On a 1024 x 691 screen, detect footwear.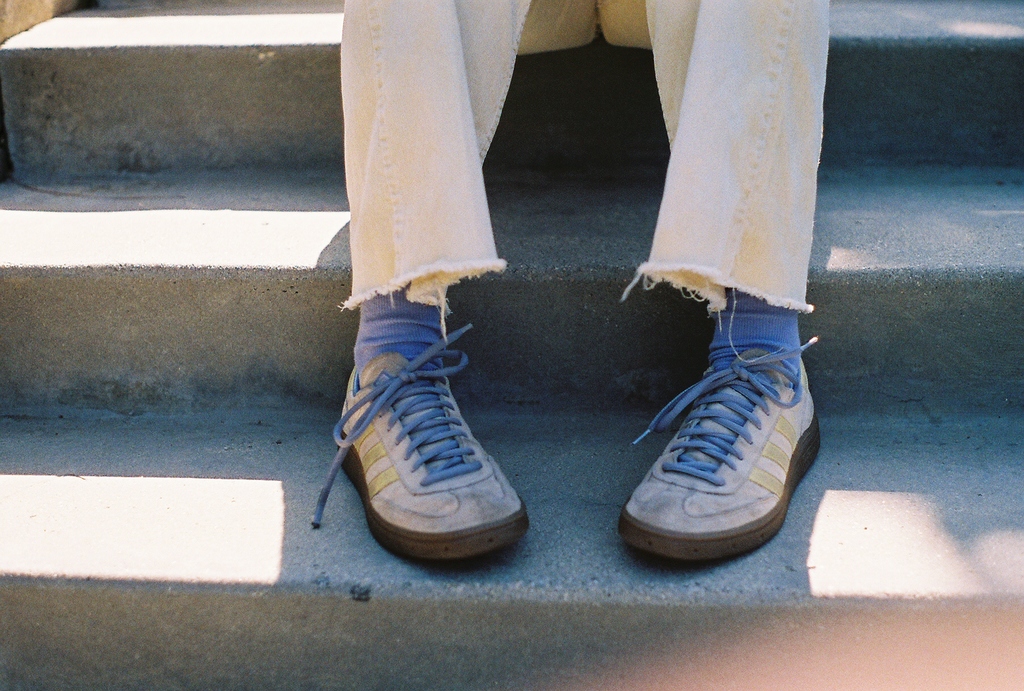
crop(618, 335, 822, 564).
